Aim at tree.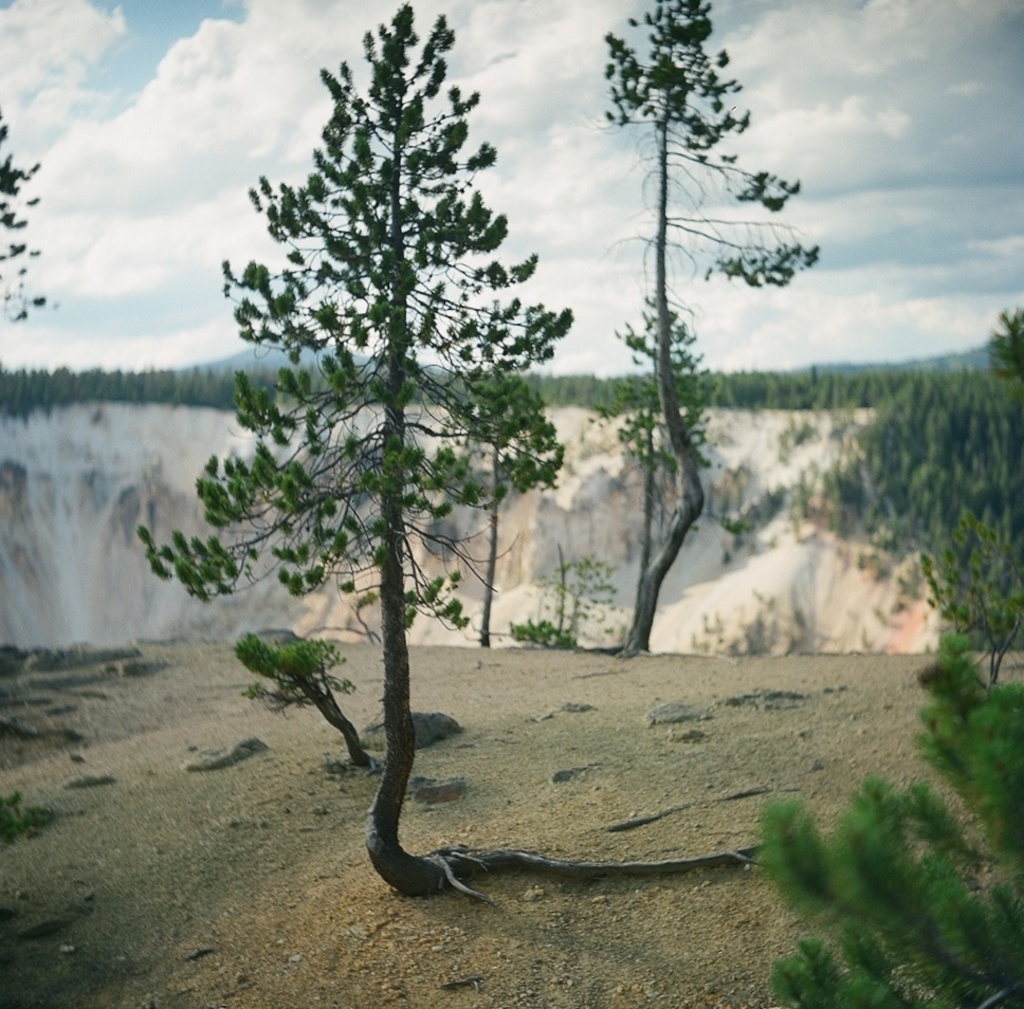
Aimed at 446/367/566/646.
